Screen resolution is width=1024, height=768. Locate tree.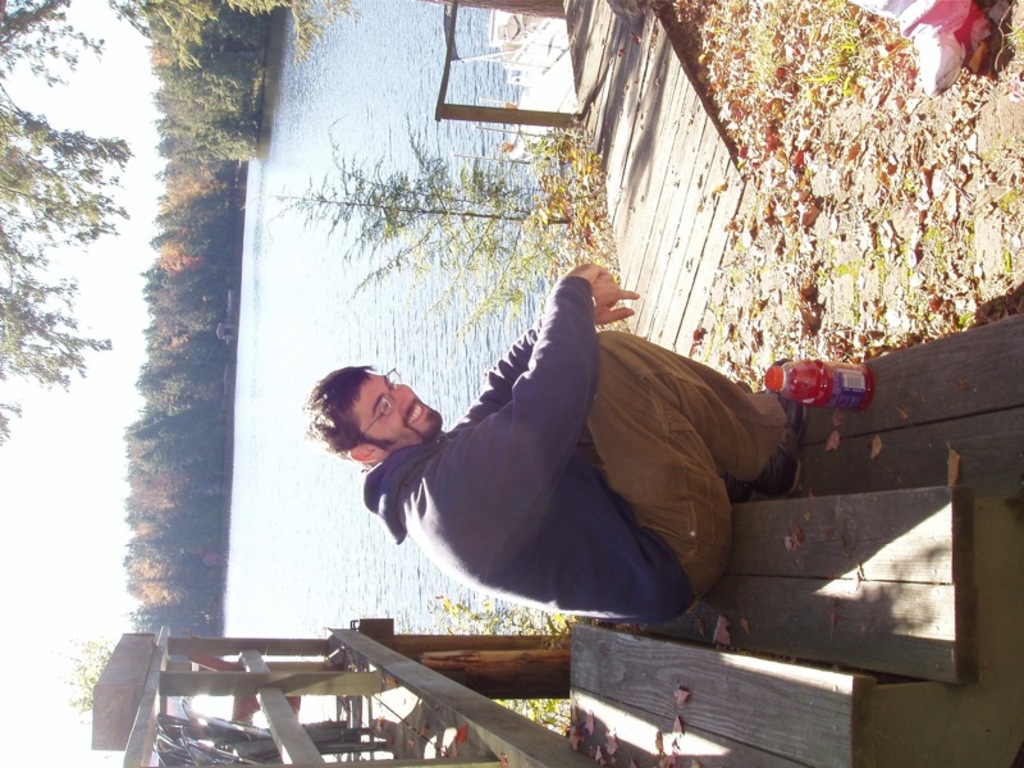
box(0, 0, 132, 443).
